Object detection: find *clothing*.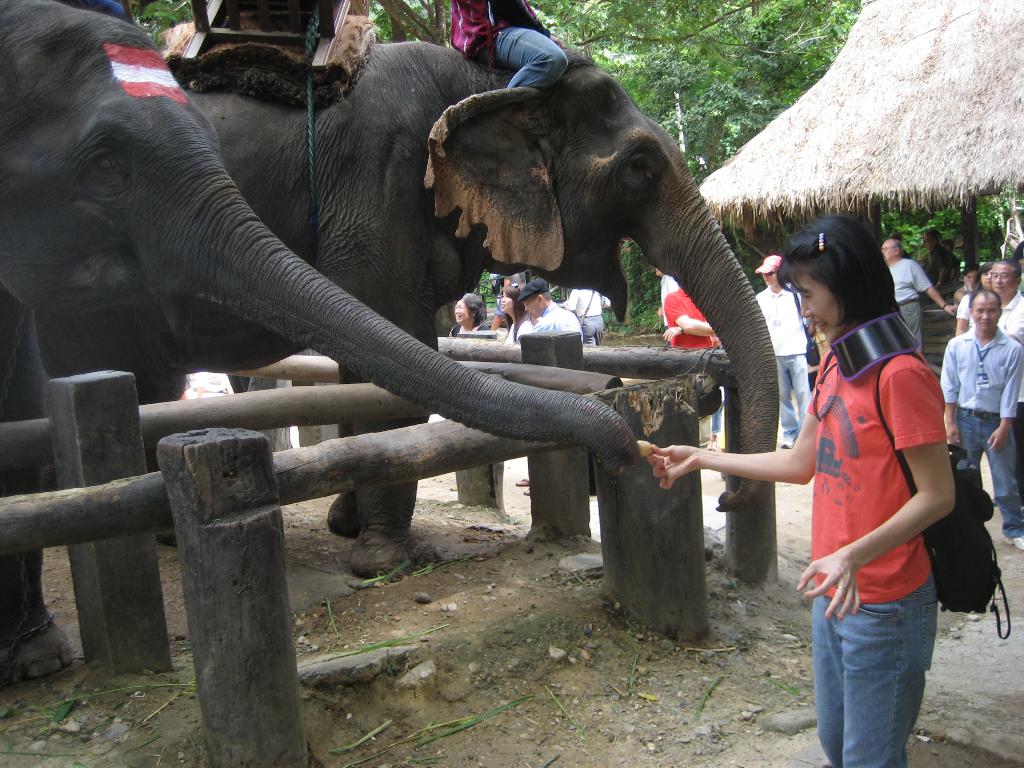
[532,299,584,340].
